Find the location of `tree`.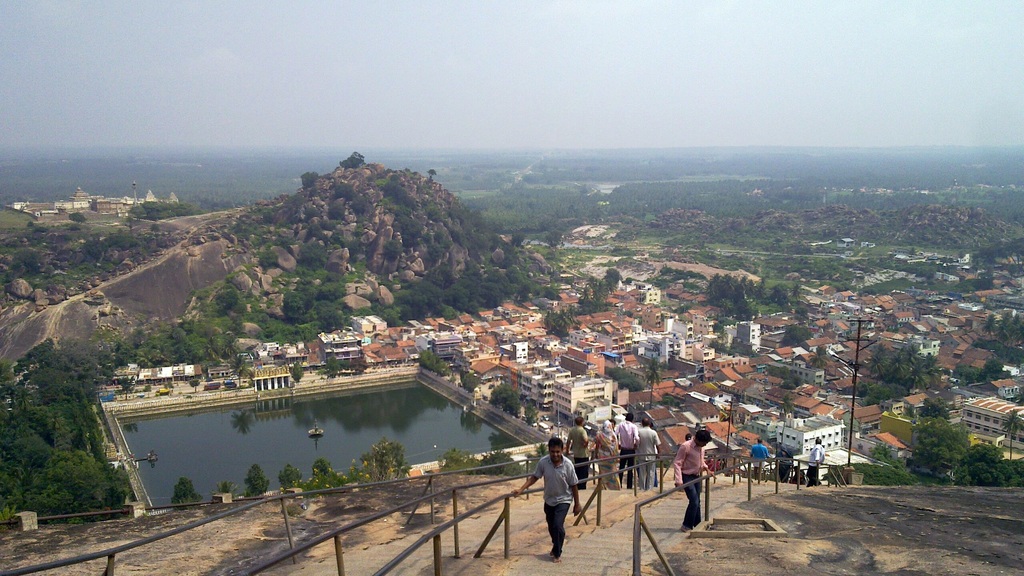
Location: detection(584, 274, 595, 291).
